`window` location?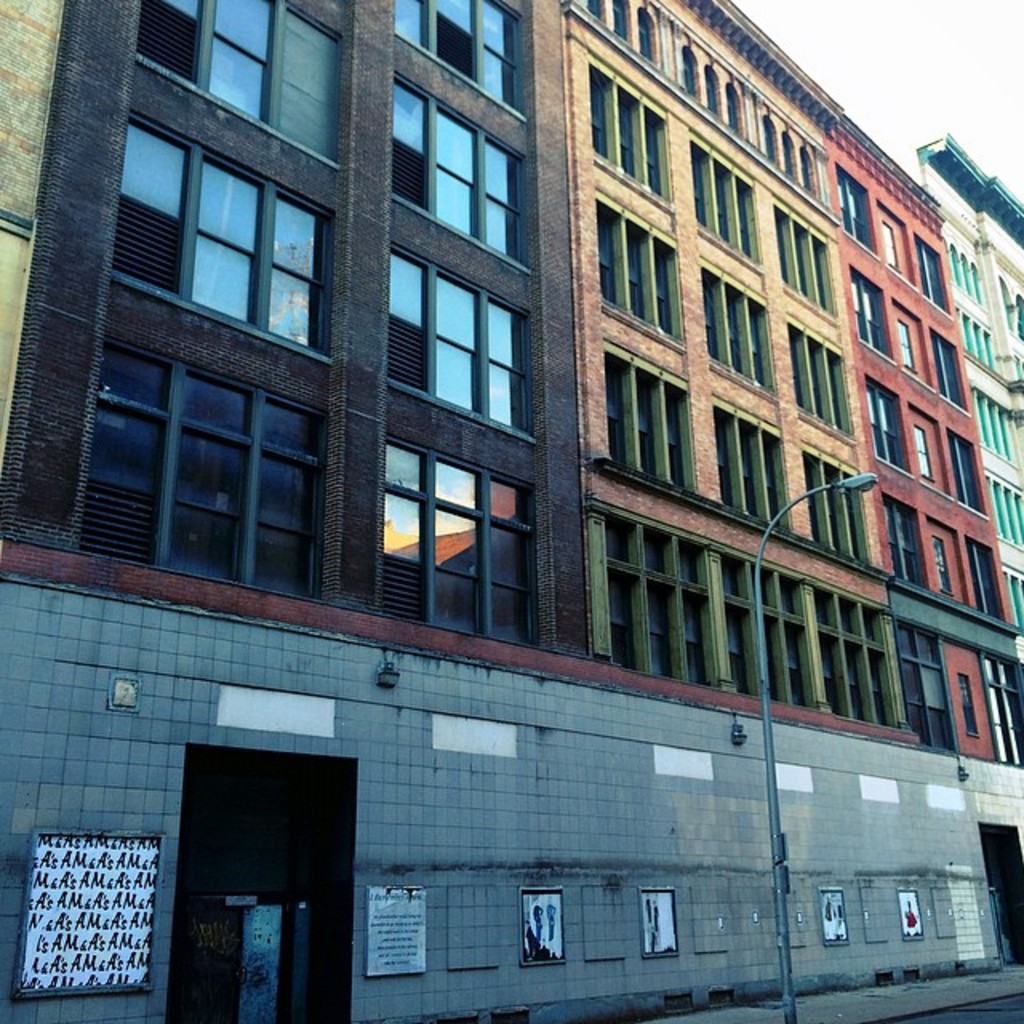
707,408,794,534
